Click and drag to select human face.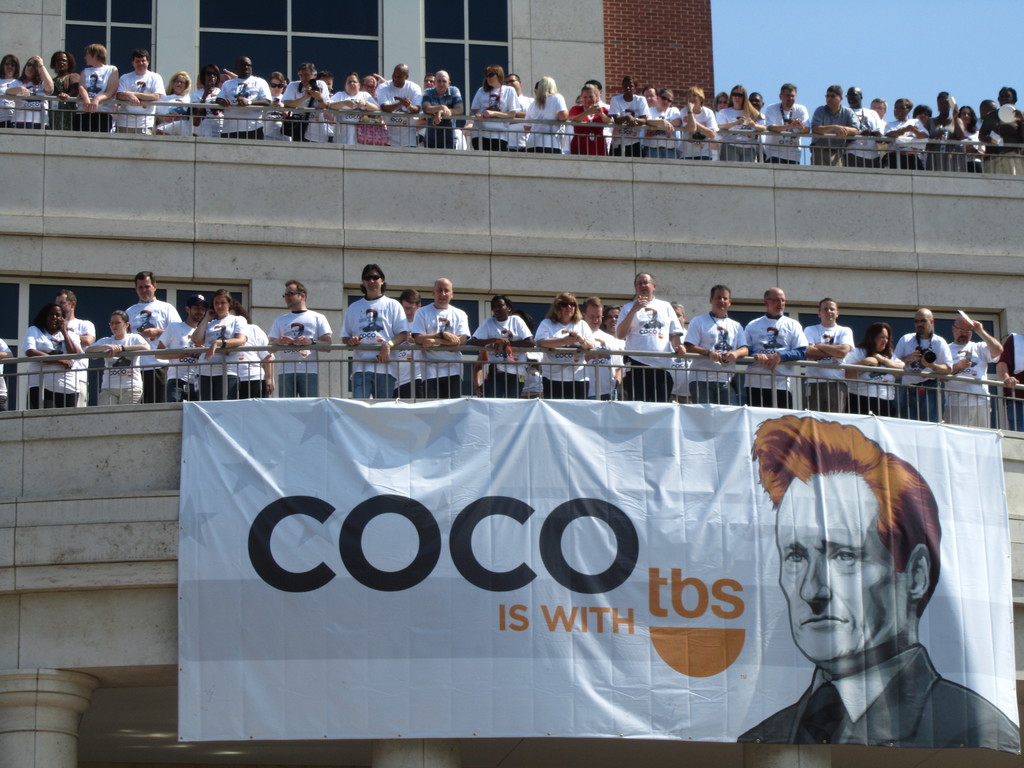
Selection: (239, 60, 251, 77).
